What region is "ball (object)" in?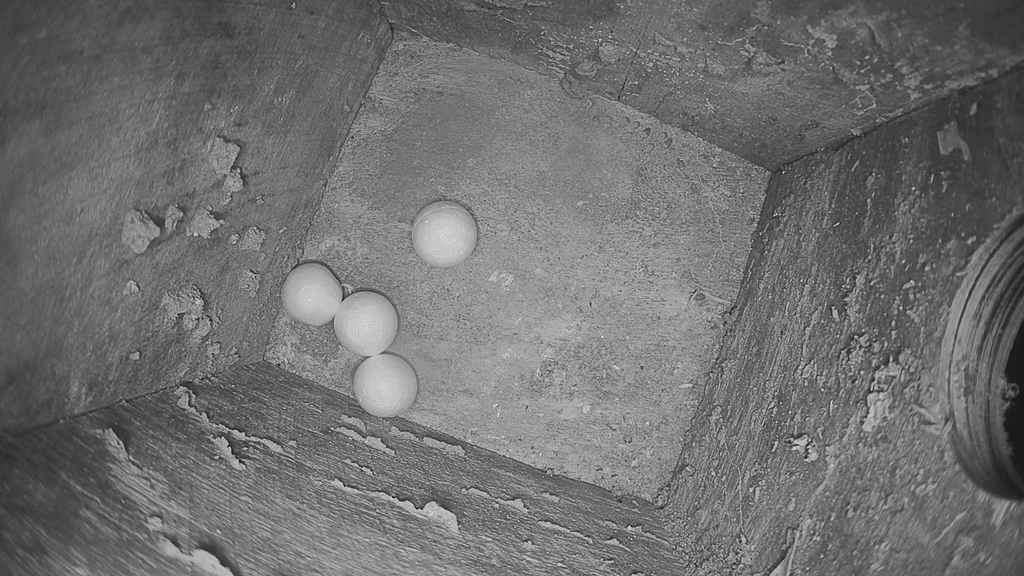
Rect(409, 200, 476, 272).
